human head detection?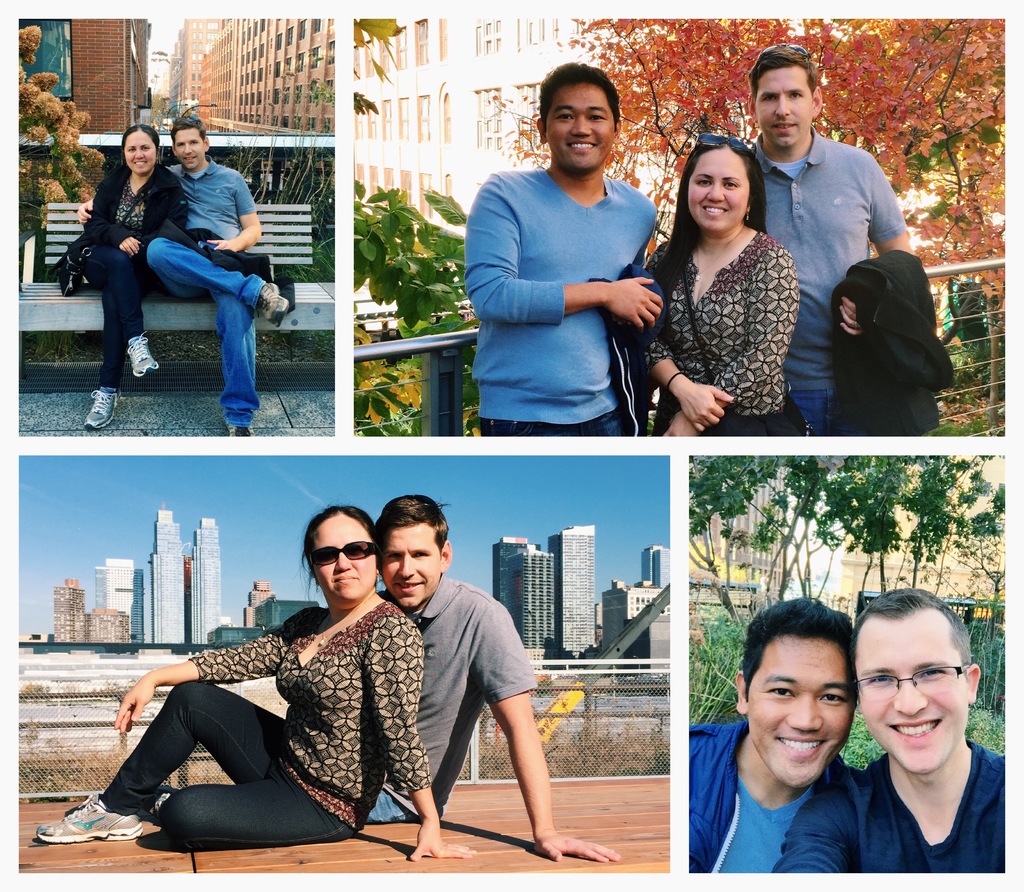
rect(123, 124, 157, 173)
